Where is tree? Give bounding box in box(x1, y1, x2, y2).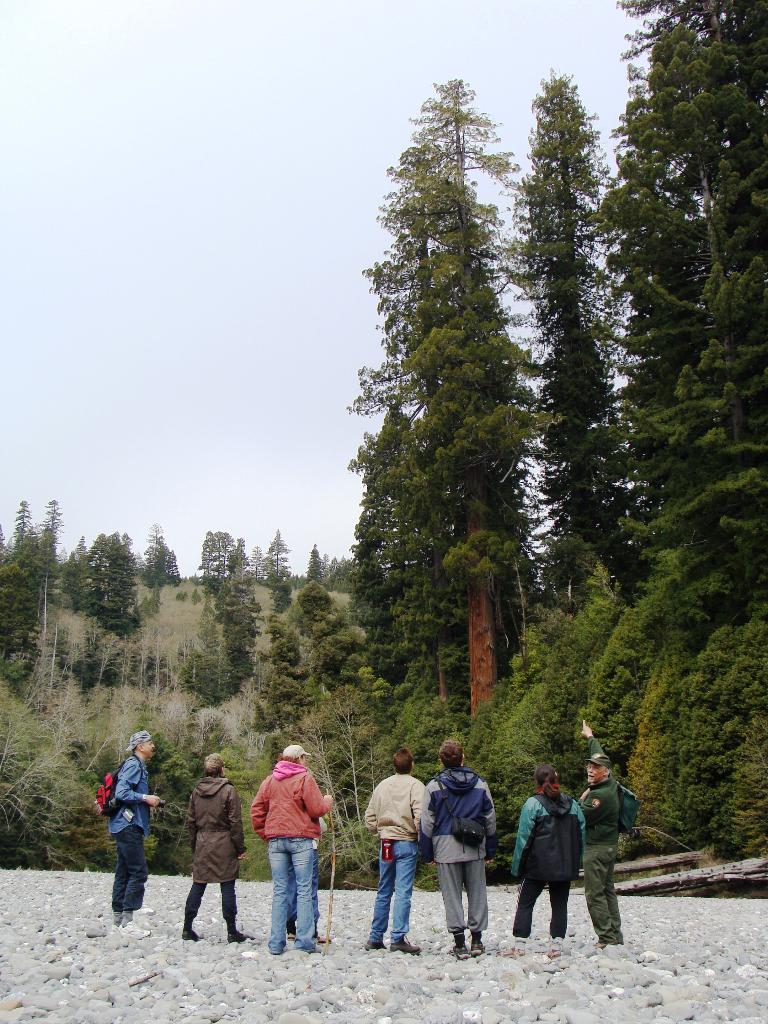
box(0, 495, 62, 694).
